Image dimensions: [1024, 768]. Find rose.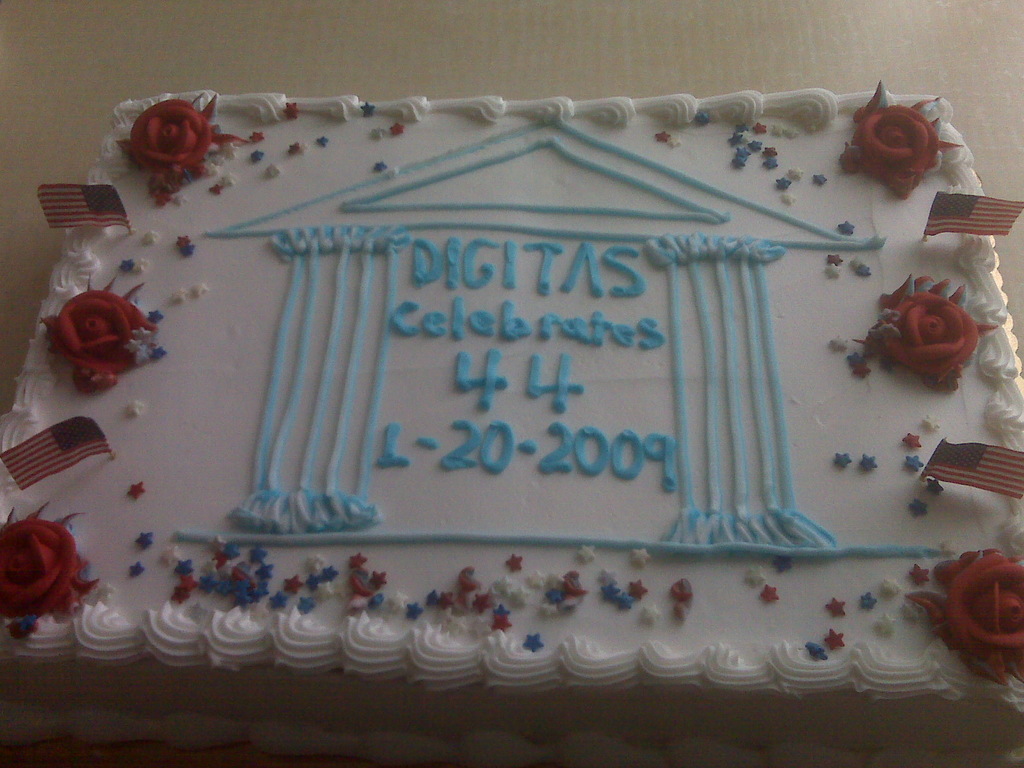
detection(131, 98, 216, 172).
